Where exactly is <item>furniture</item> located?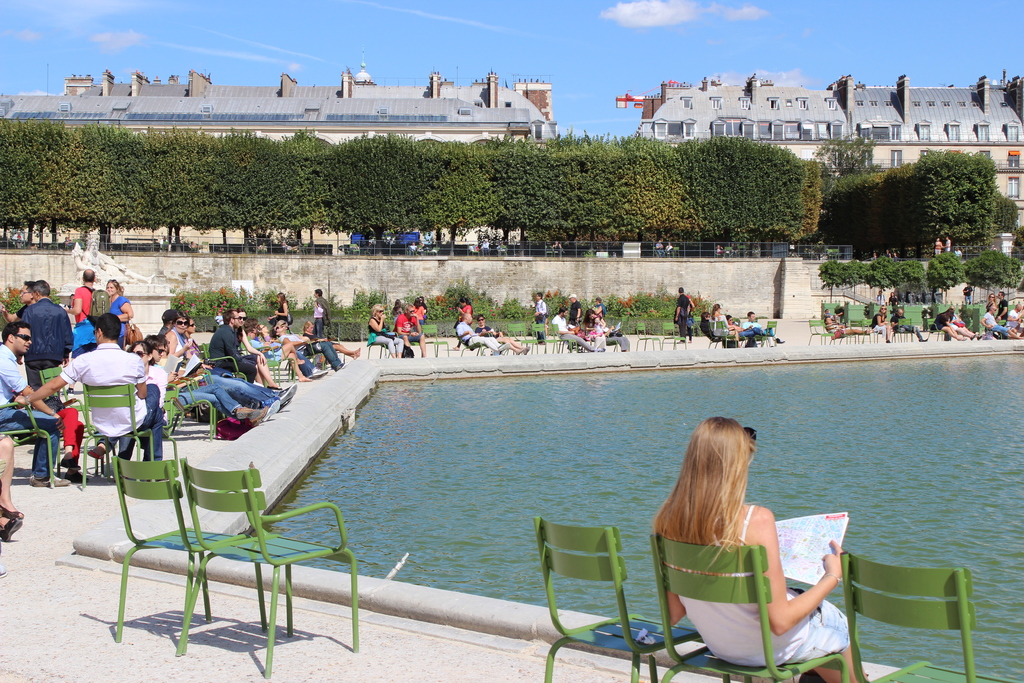
Its bounding box is 708/319/739/348.
